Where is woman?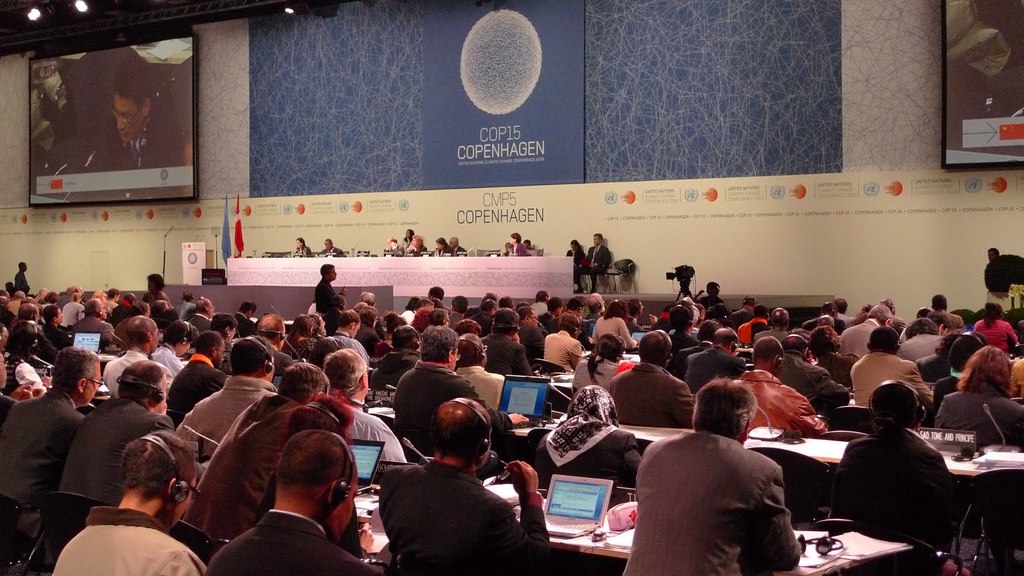
<bbox>148, 273, 172, 308</bbox>.
